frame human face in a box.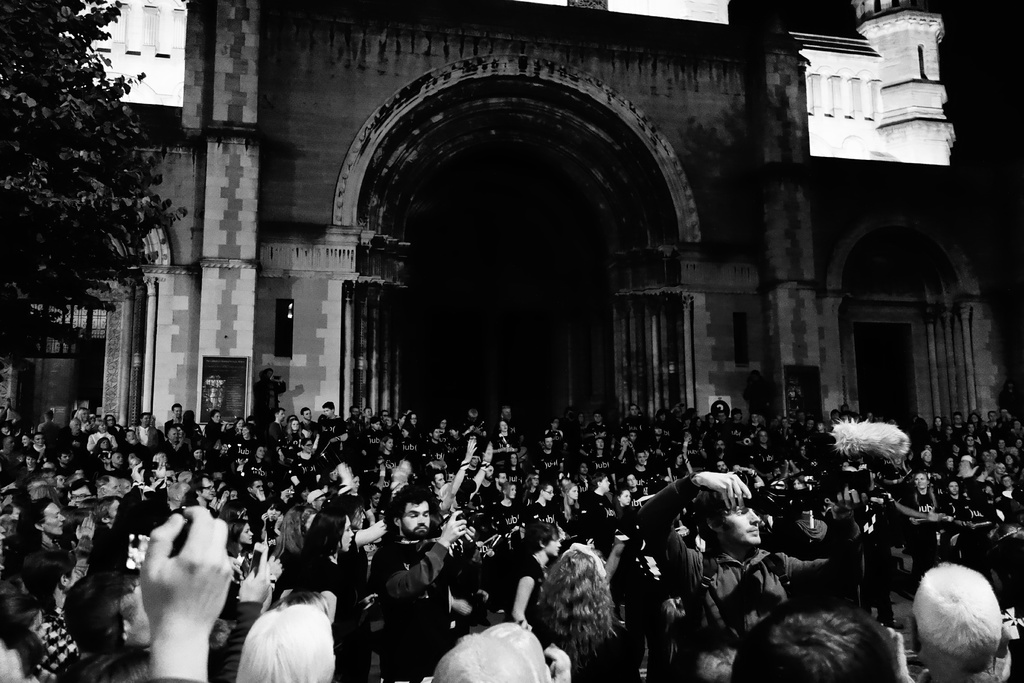
403, 500, 433, 540.
